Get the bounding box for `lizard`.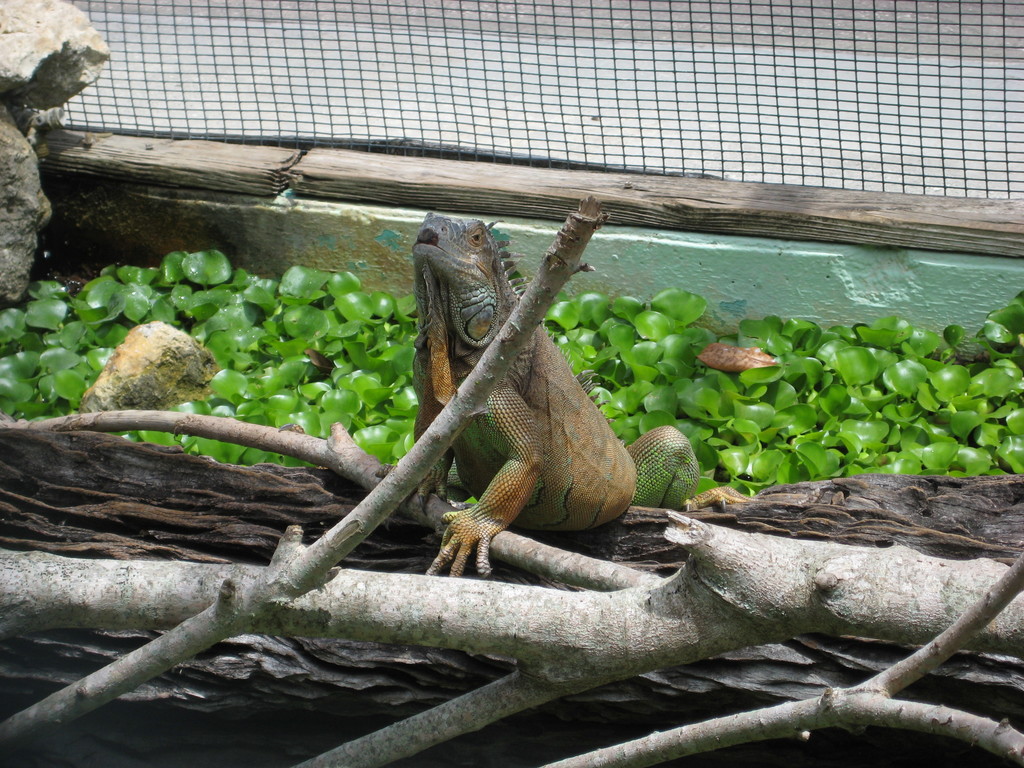
box(380, 221, 696, 573).
